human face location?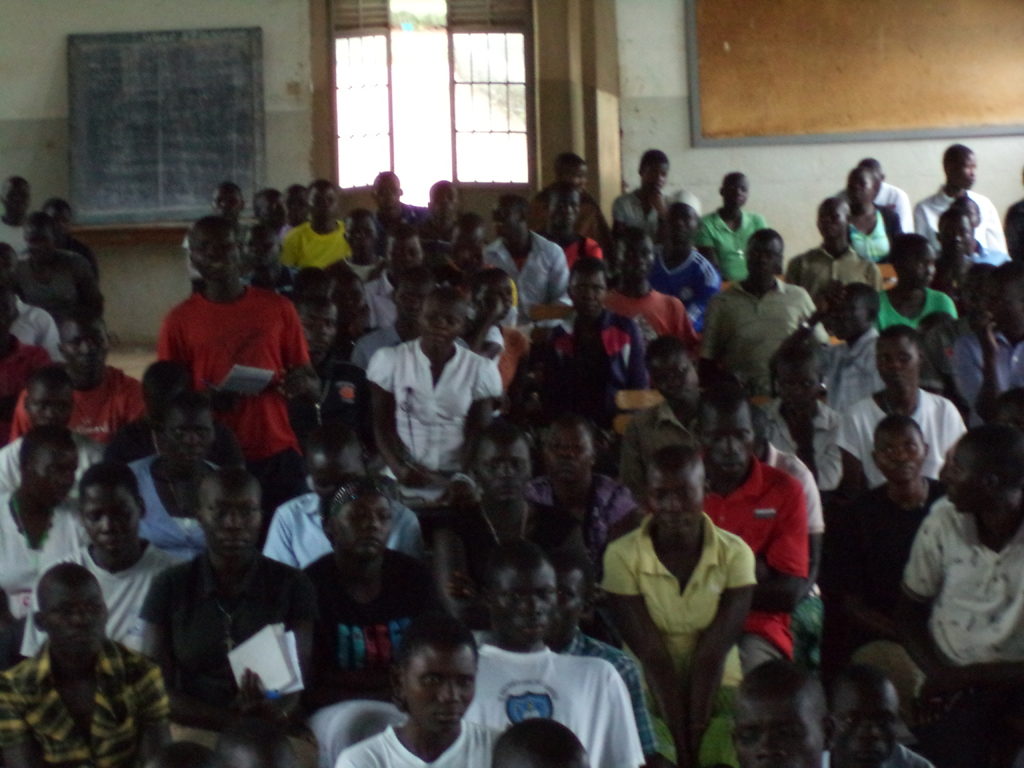
region(48, 206, 70, 241)
